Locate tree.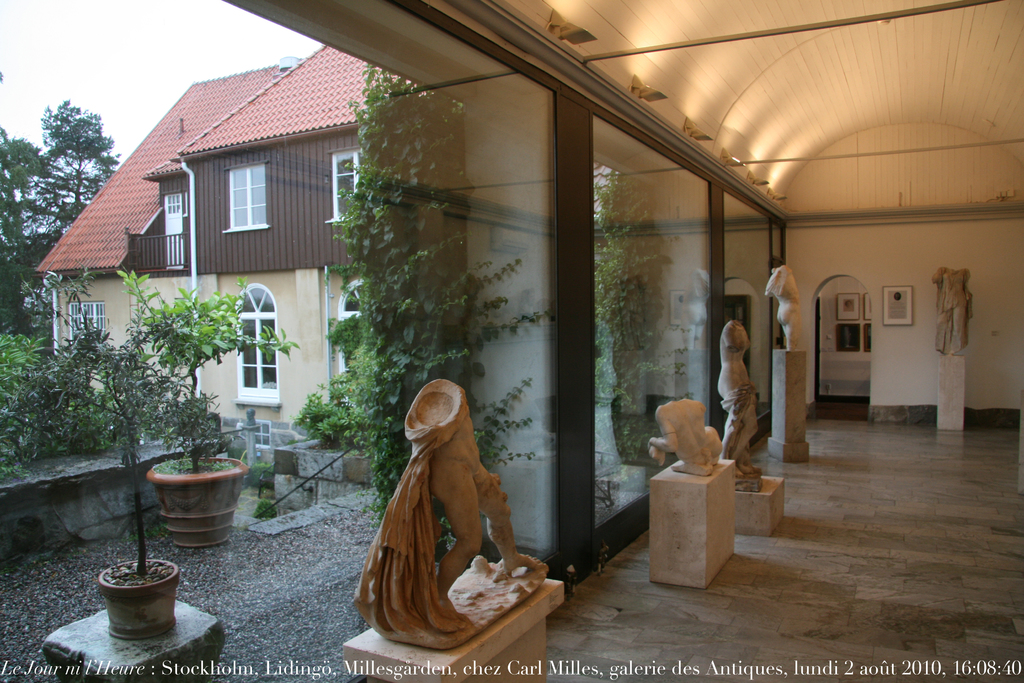
Bounding box: <bbox>0, 93, 131, 262</bbox>.
